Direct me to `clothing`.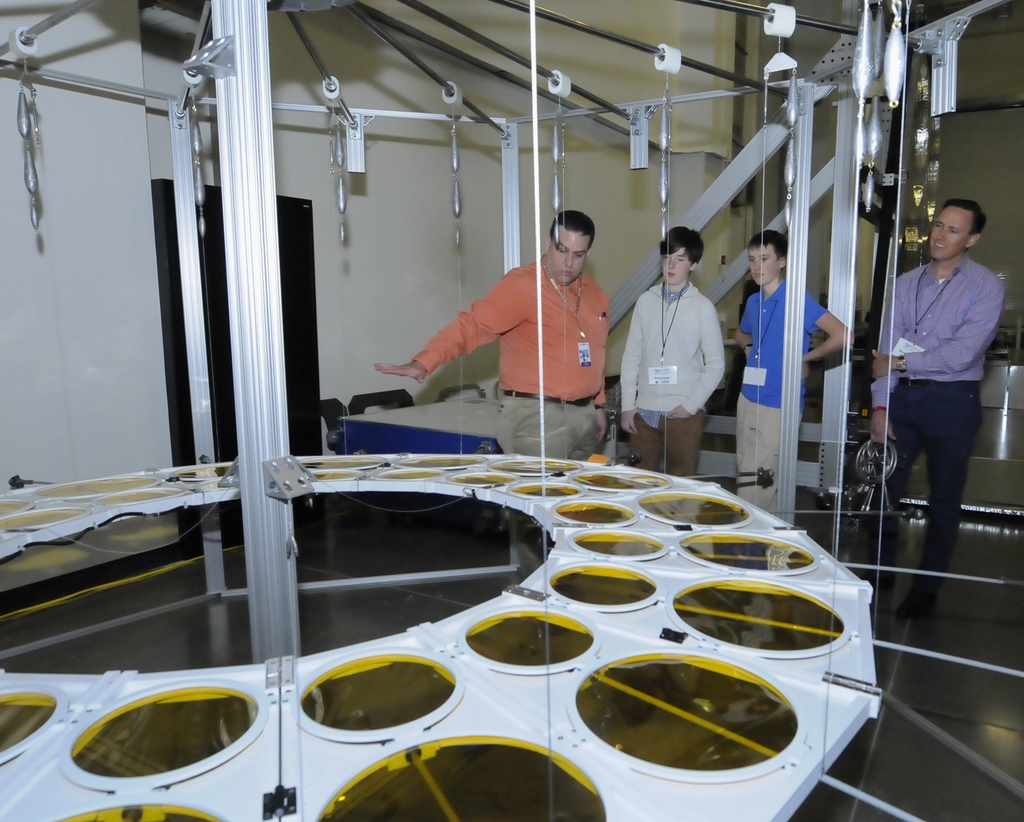
Direction: [x1=890, y1=372, x2=979, y2=592].
